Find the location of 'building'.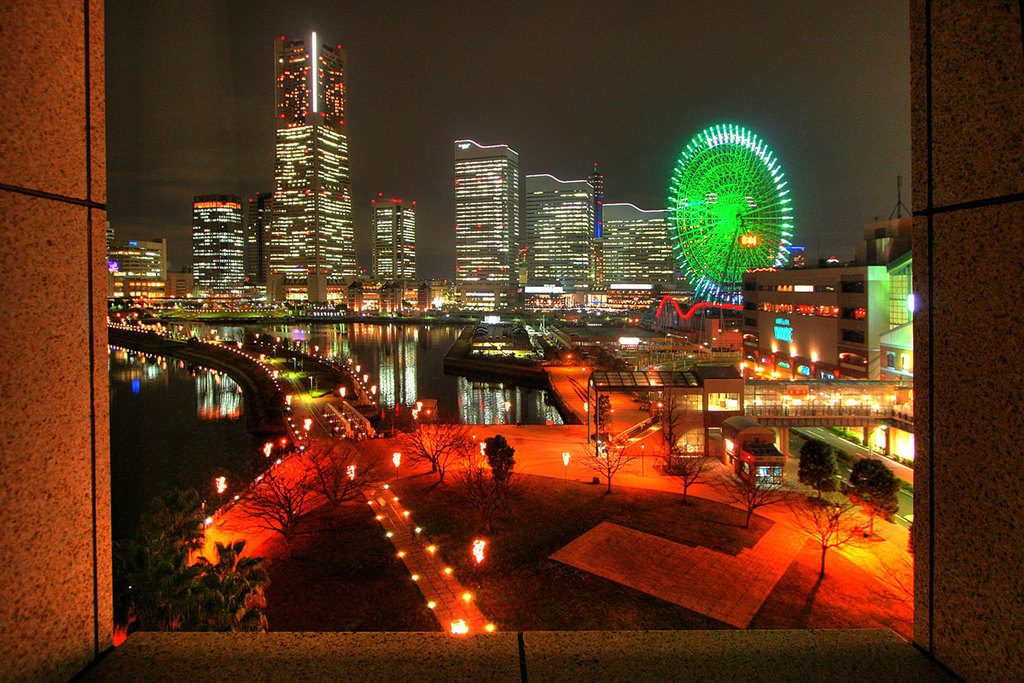
Location: 453,146,518,312.
